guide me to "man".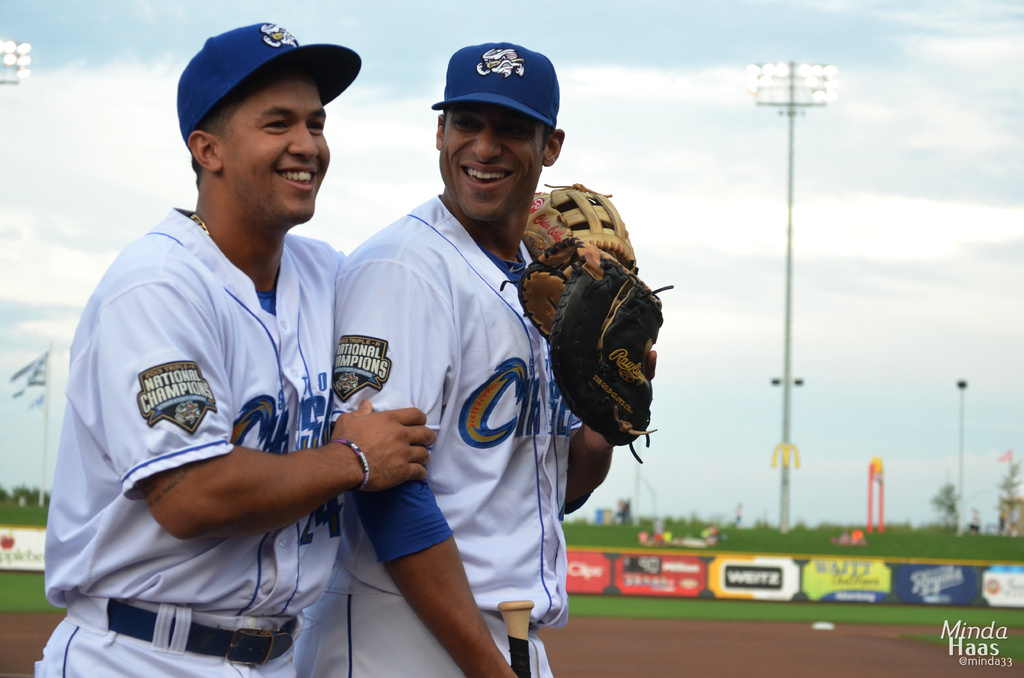
Guidance: box=[30, 18, 438, 677].
